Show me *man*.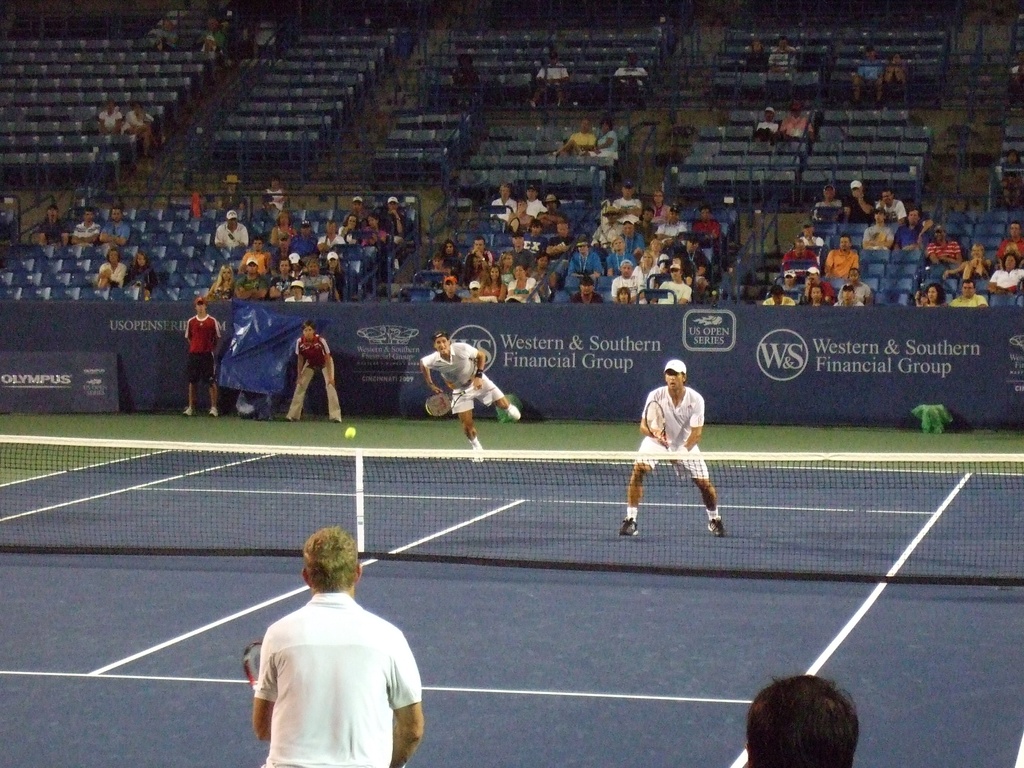
*man* is here: rect(184, 297, 221, 415).
